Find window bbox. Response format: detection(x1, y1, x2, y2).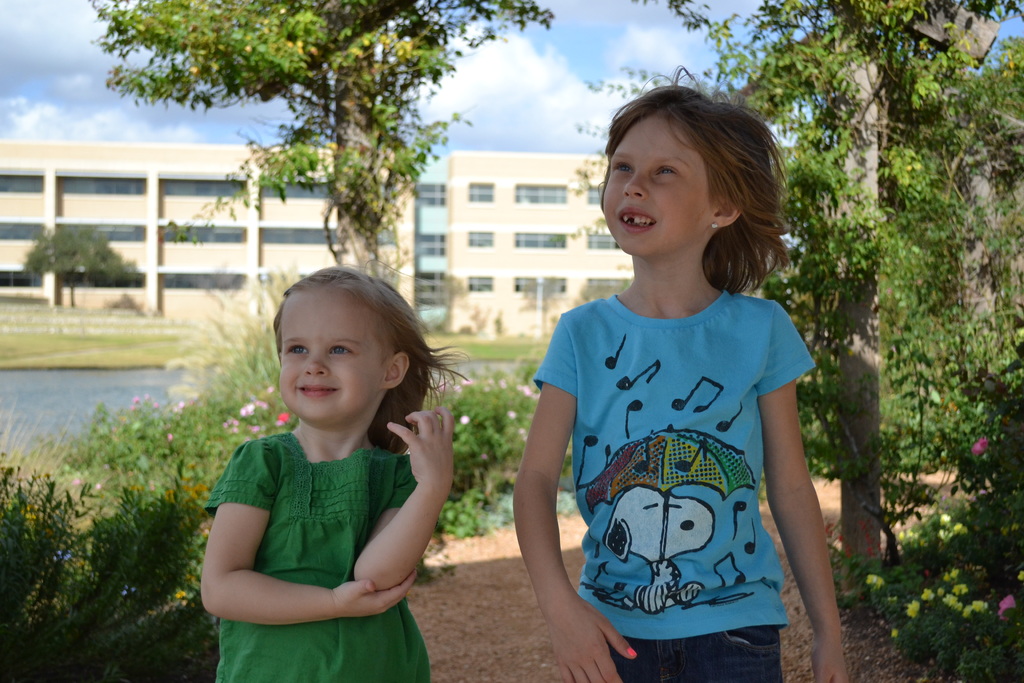
detection(0, 265, 40, 289).
